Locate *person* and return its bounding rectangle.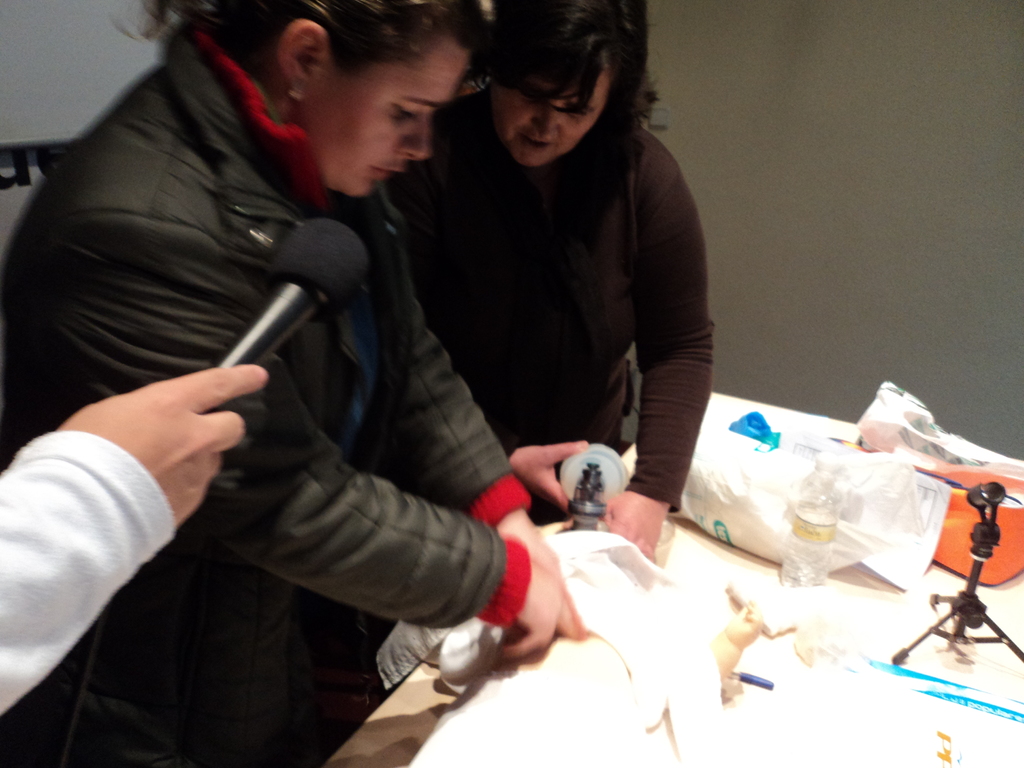
394, 10, 716, 565.
